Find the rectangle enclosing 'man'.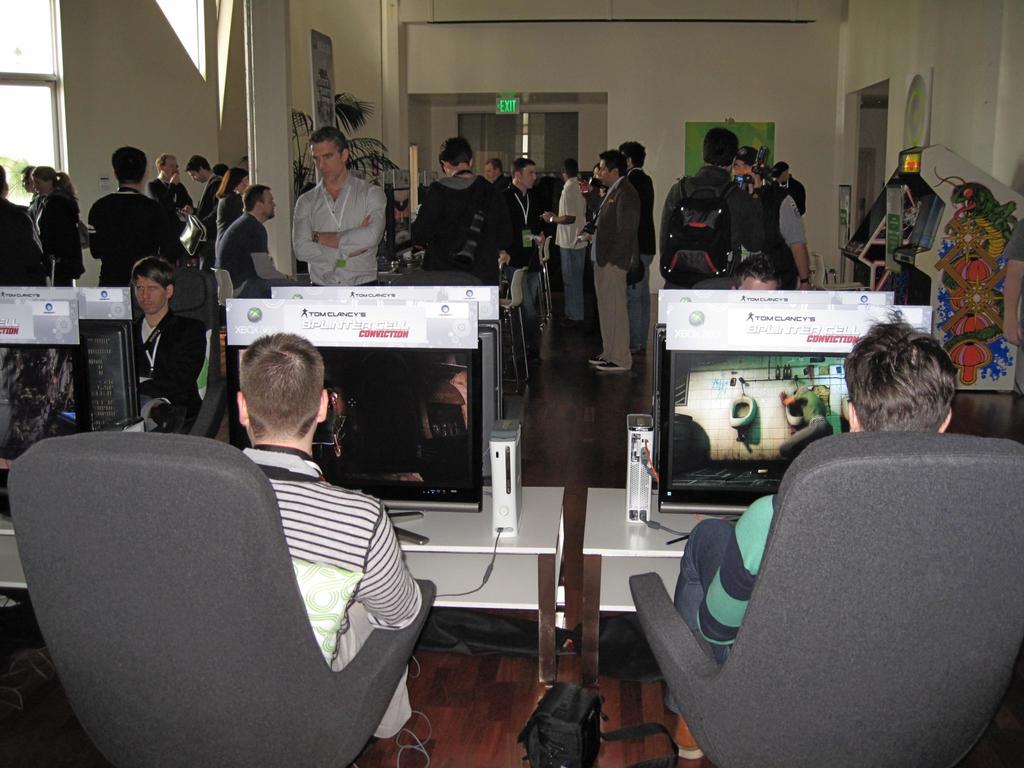
<region>483, 156, 506, 195</region>.
